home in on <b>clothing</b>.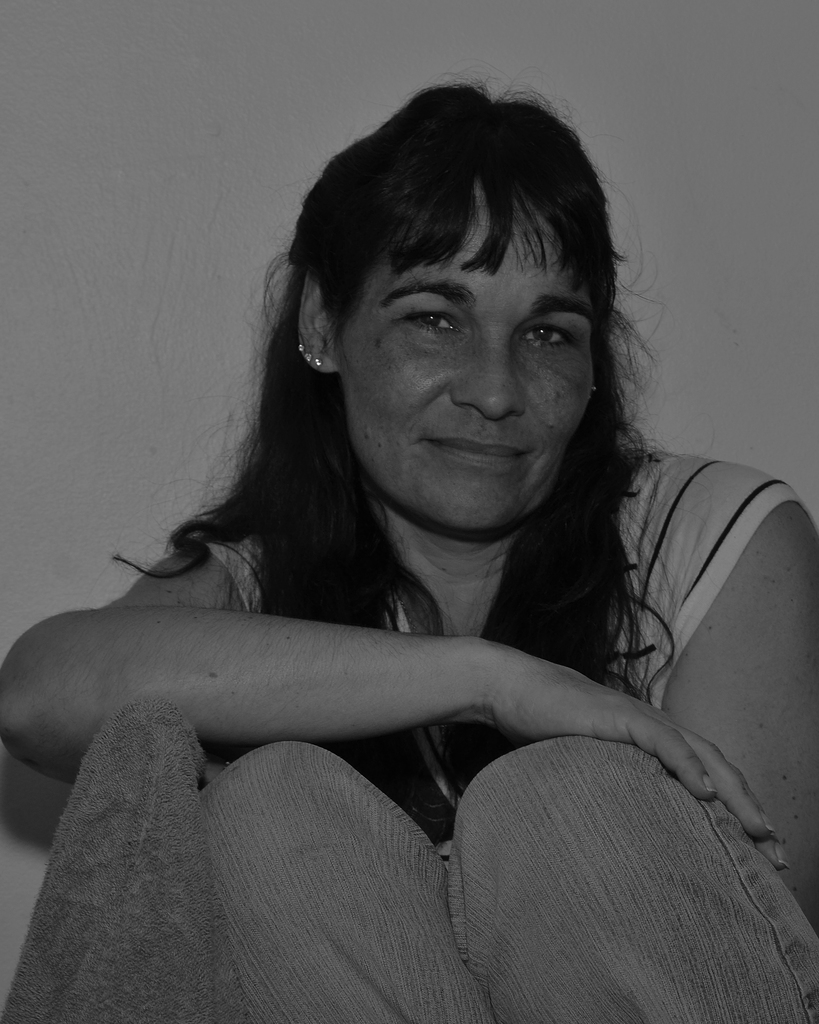
Homed in at l=205, t=440, r=818, b=1018.
